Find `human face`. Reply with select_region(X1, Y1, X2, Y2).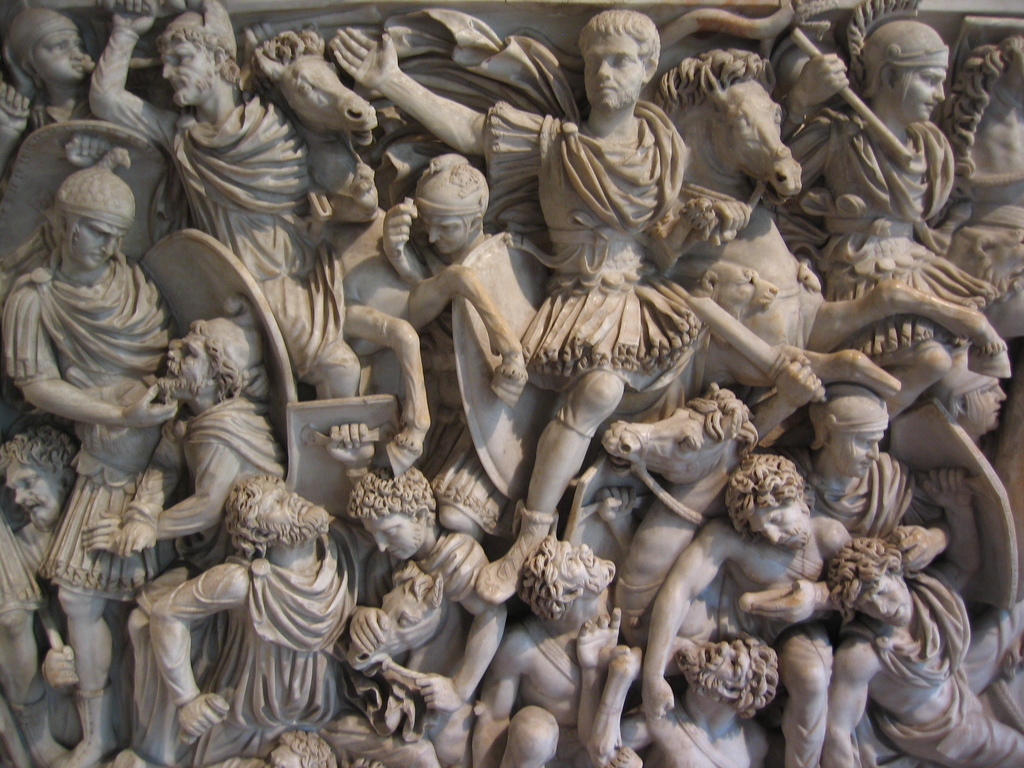
select_region(558, 540, 614, 590).
